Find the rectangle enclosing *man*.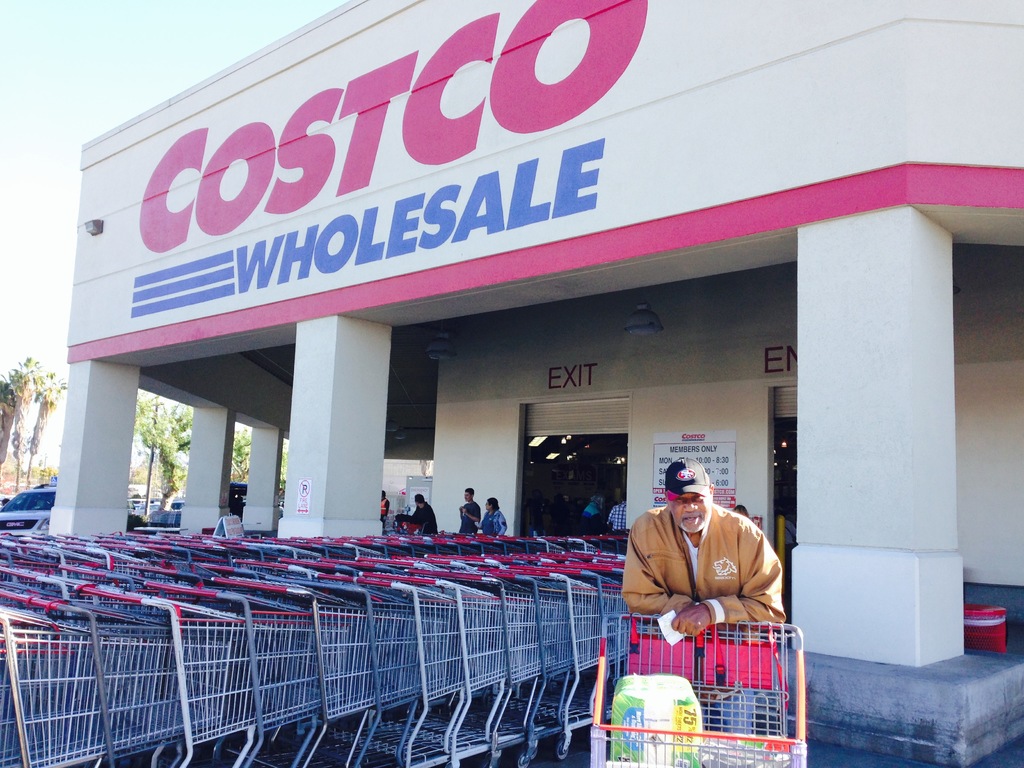
607, 492, 623, 532.
